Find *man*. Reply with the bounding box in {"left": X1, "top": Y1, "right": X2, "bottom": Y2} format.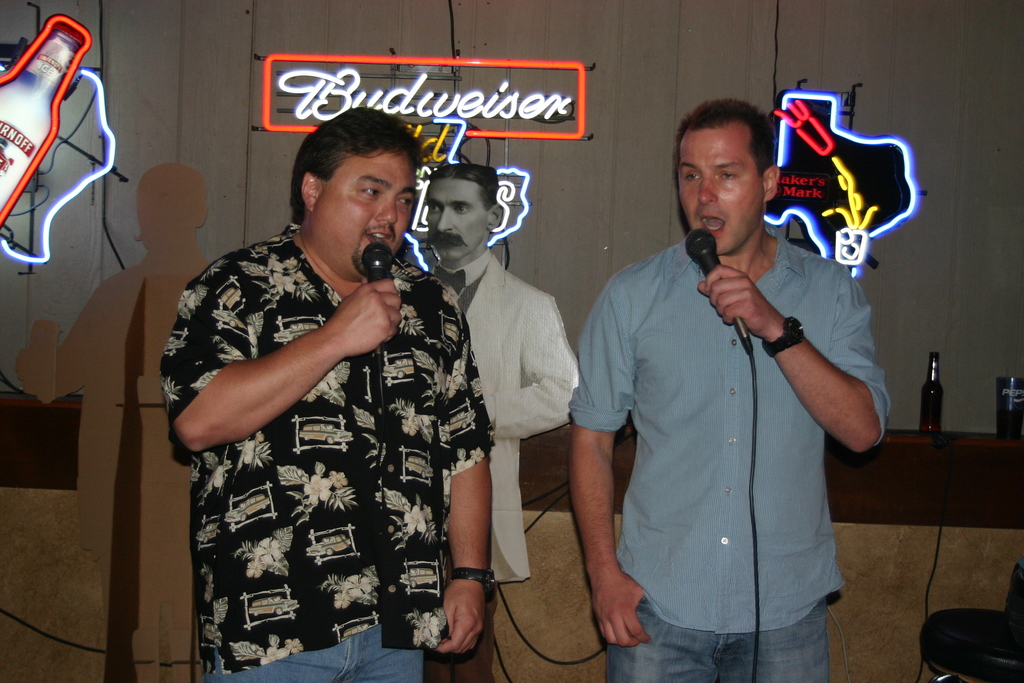
{"left": 159, "top": 108, "right": 494, "bottom": 682}.
